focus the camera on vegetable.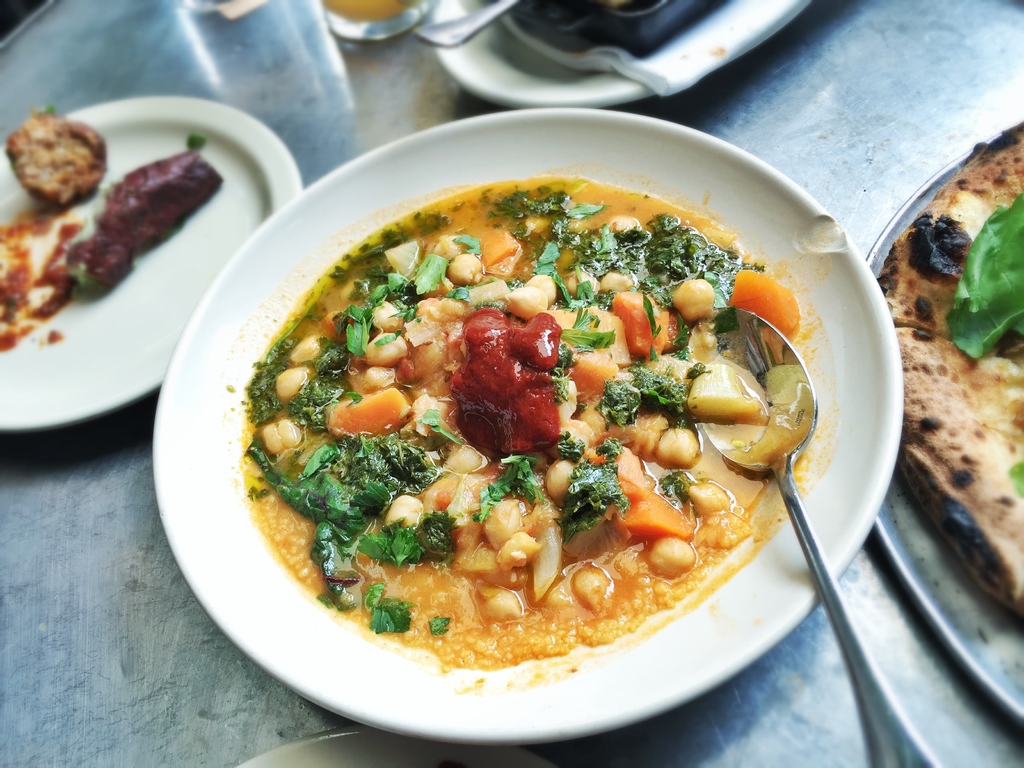
Focus region: <region>71, 268, 108, 305</region>.
